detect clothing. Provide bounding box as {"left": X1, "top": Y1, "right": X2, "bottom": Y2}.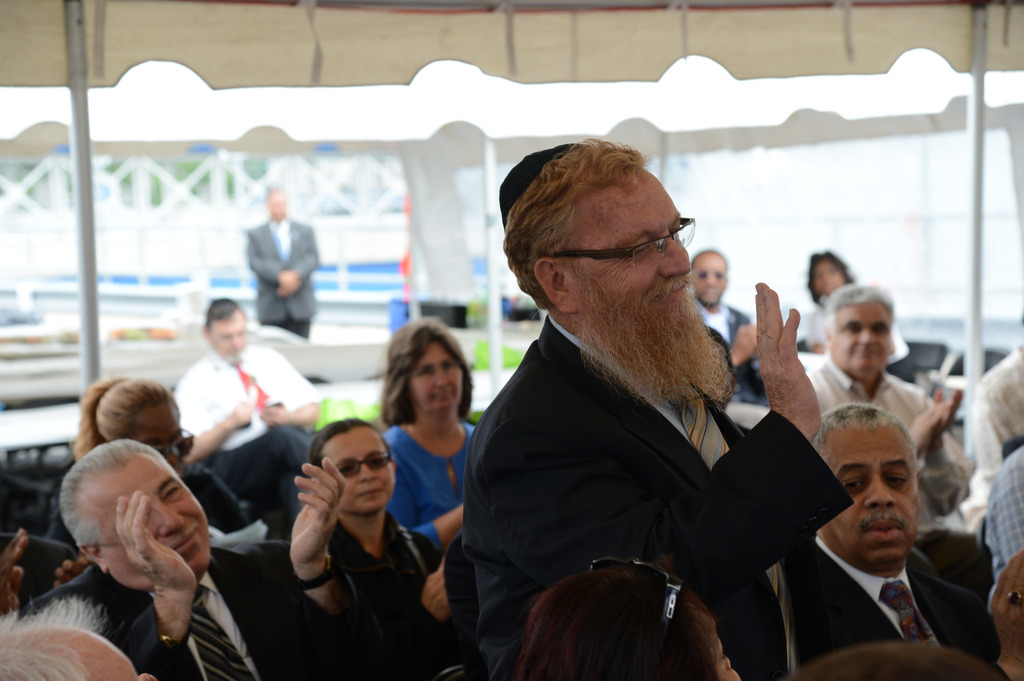
{"left": 793, "top": 294, "right": 908, "bottom": 366}.
